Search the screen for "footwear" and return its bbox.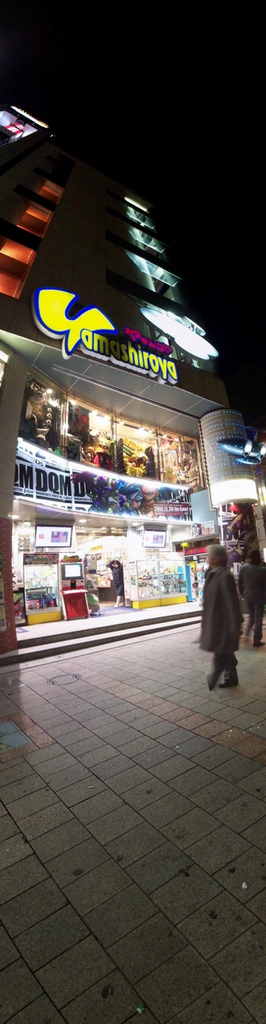
Found: {"left": 224, "top": 667, "right": 240, "bottom": 690}.
